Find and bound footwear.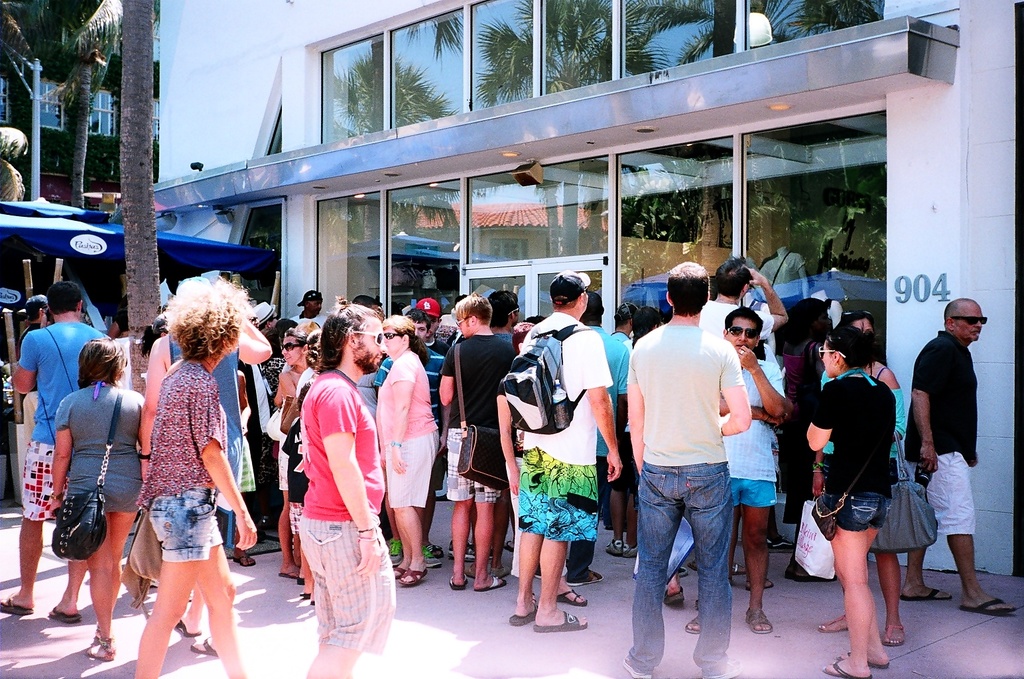
Bound: left=901, top=586, right=952, bottom=602.
